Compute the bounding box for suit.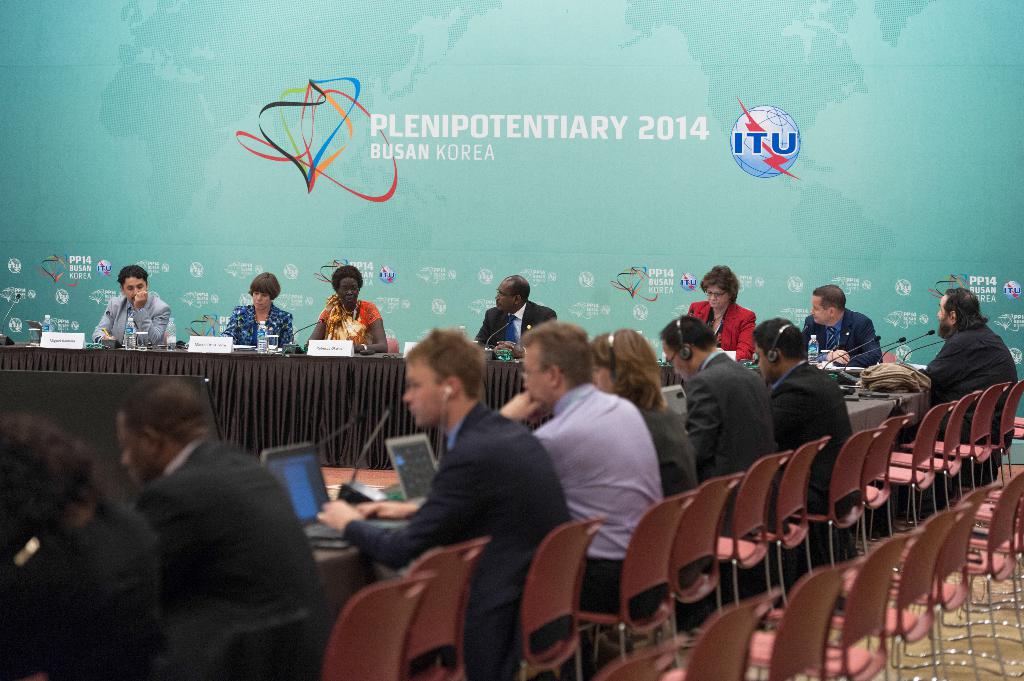
<region>71, 392, 326, 673</region>.
